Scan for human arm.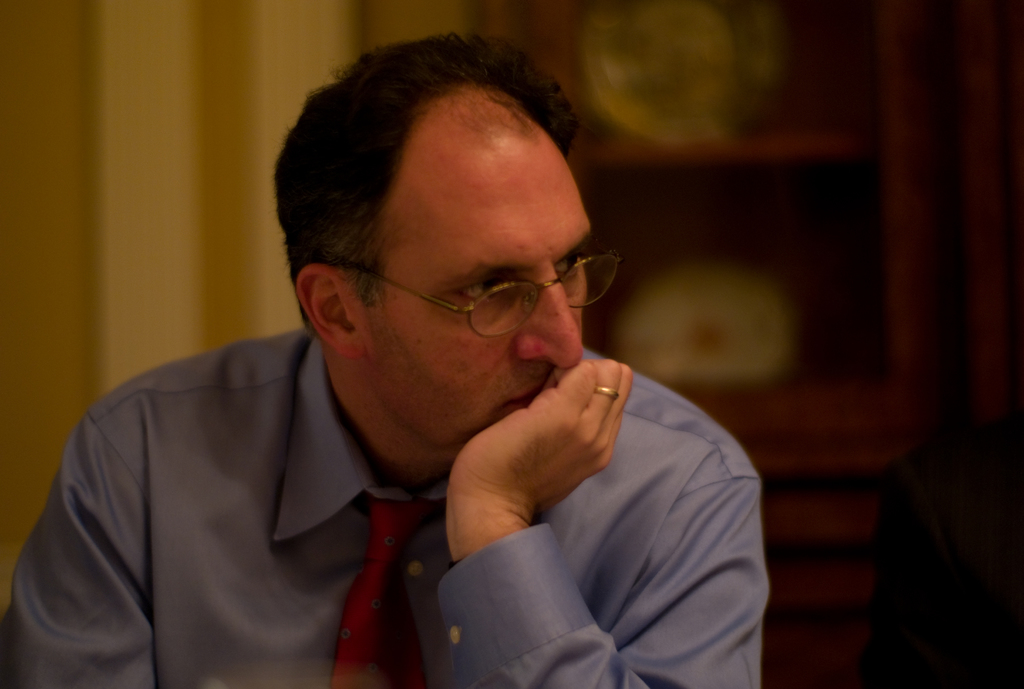
Scan result: (0, 411, 159, 688).
